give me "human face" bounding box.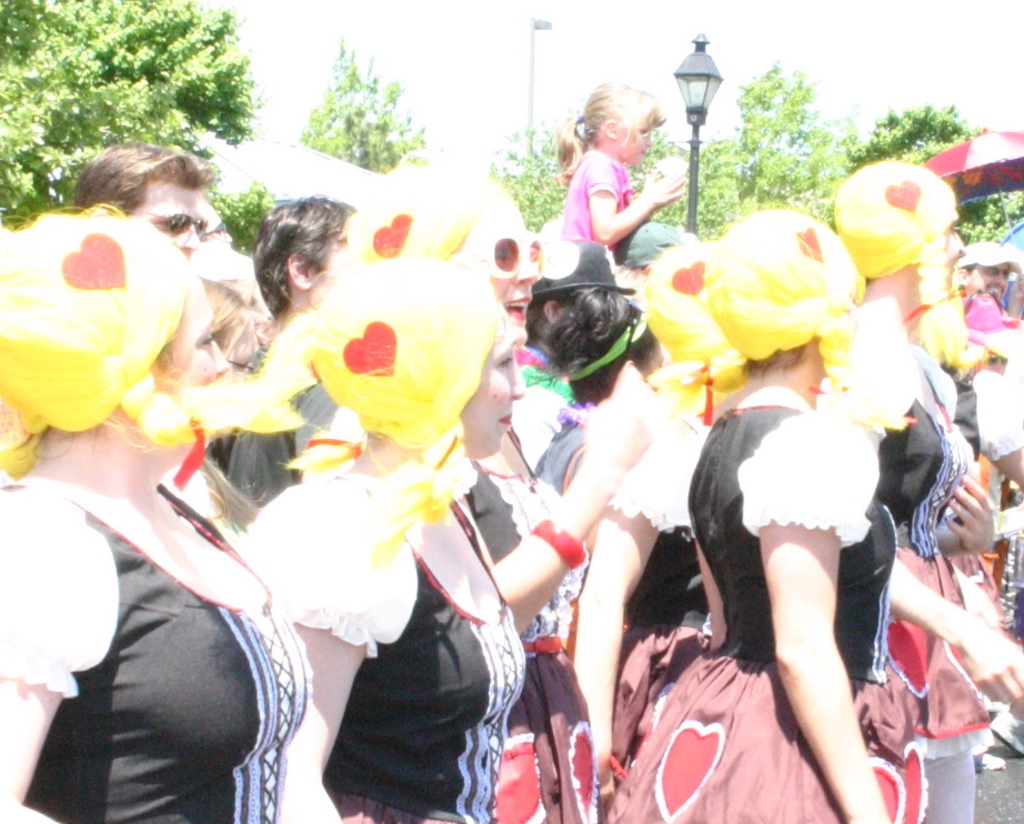
detection(138, 184, 201, 255).
